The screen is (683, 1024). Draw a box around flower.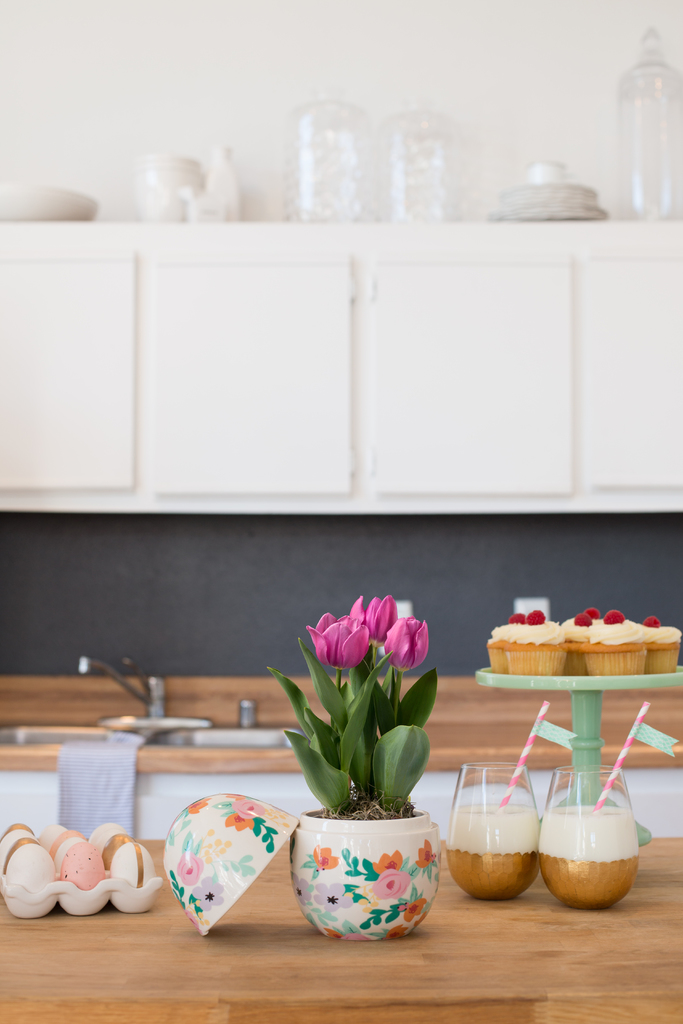
<box>295,616,377,665</box>.
